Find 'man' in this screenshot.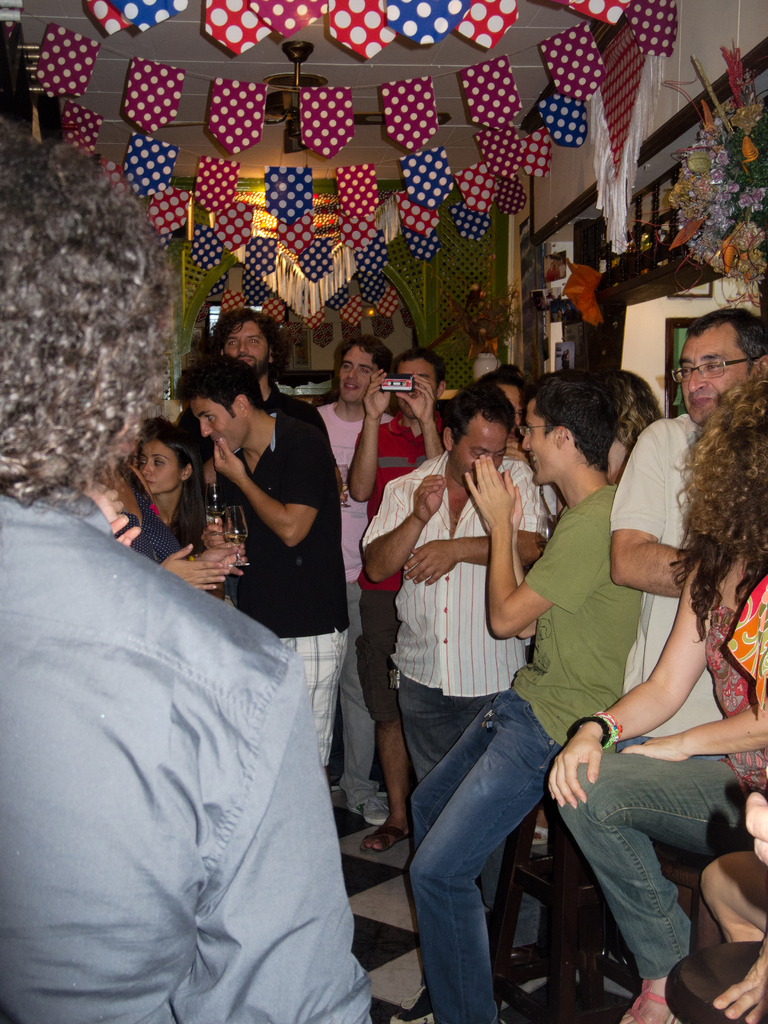
The bounding box for 'man' is (176,355,349,774).
